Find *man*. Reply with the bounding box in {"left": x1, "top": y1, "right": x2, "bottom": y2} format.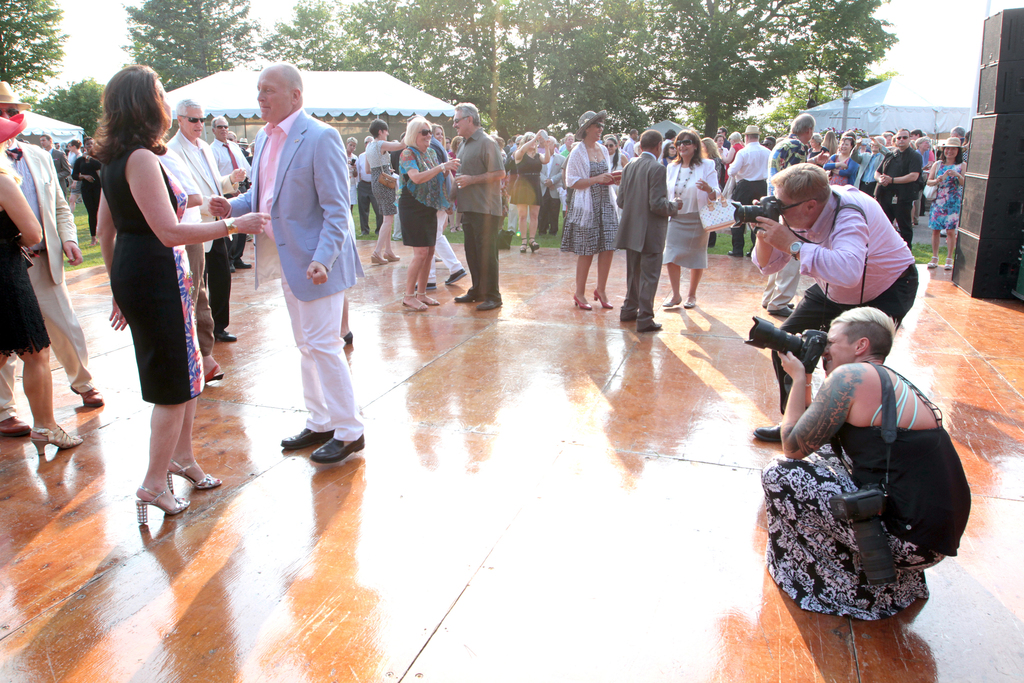
{"left": 716, "top": 127, "right": 731, "bottom": 148}.
